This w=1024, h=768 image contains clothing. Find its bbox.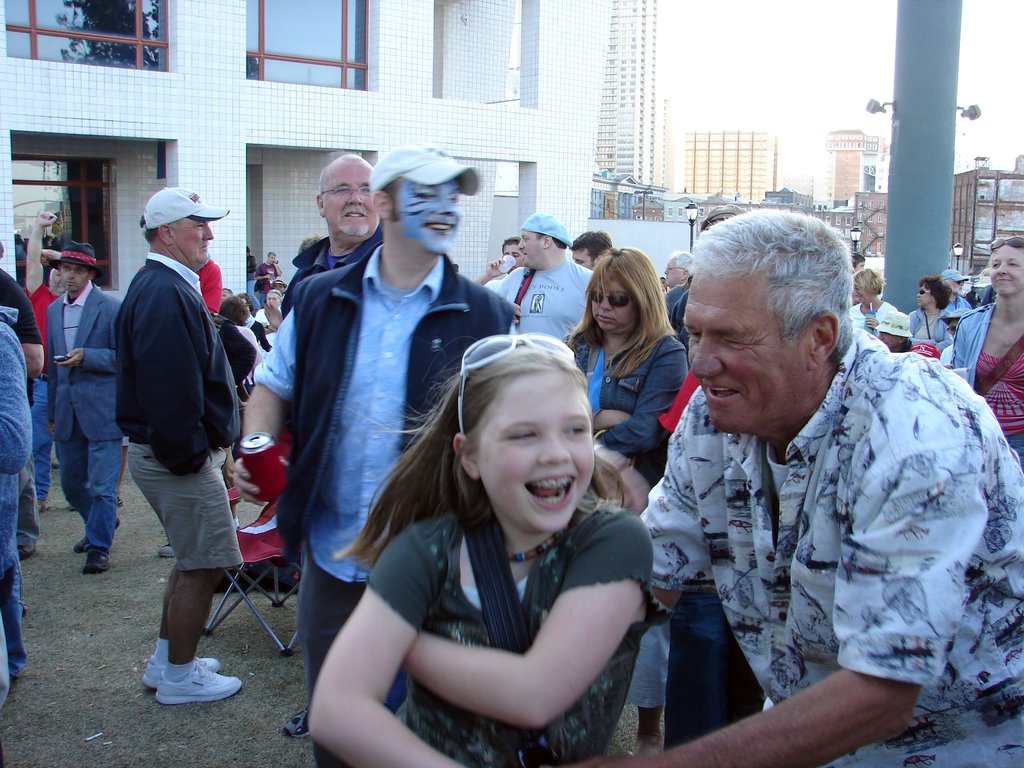
box(111, 246, 242, 574).
